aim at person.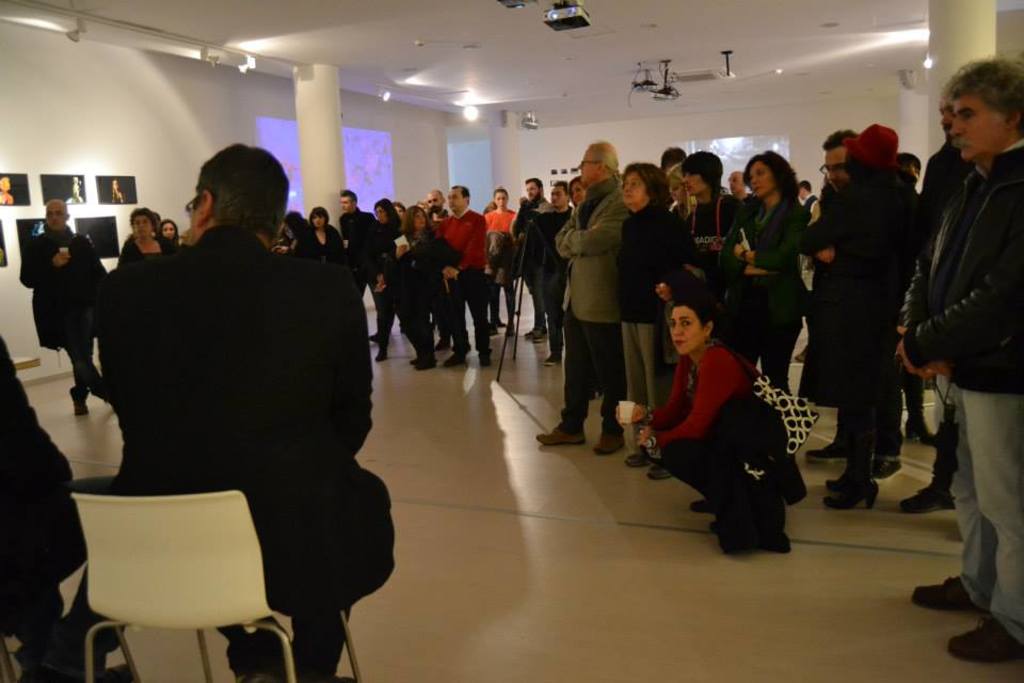
Aimed at <box>907,162,921,190</box>.
